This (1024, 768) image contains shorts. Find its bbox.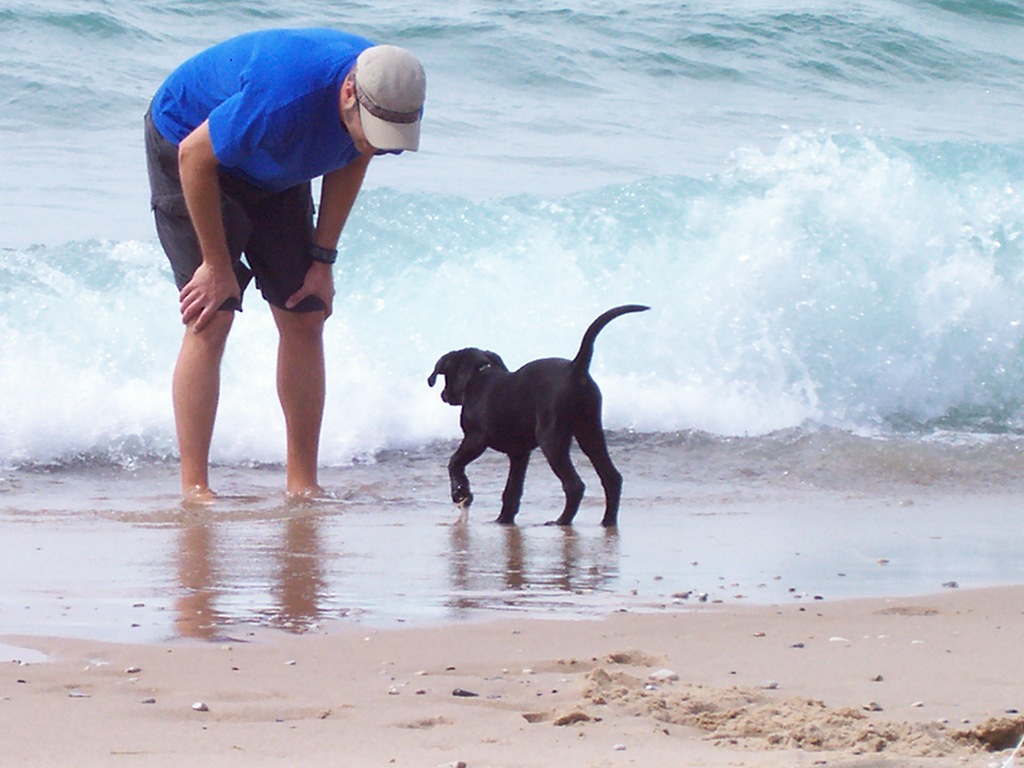
locate(143, 111, 326, 312).
